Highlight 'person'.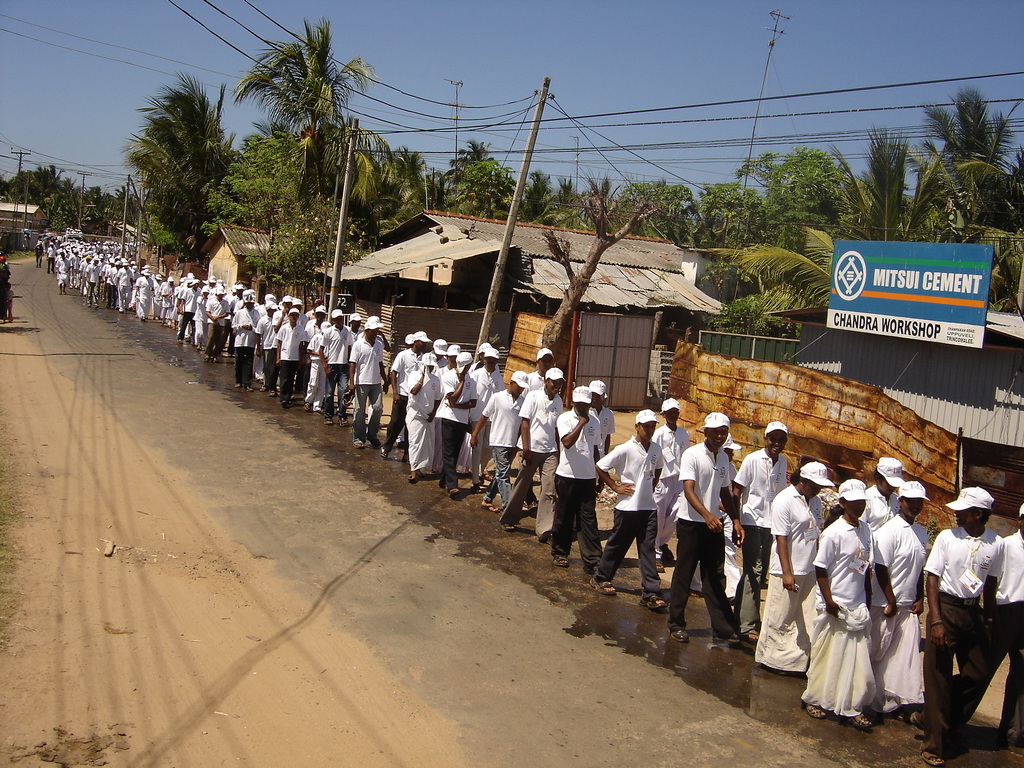
Highlighted region: [303,304,328,358].
